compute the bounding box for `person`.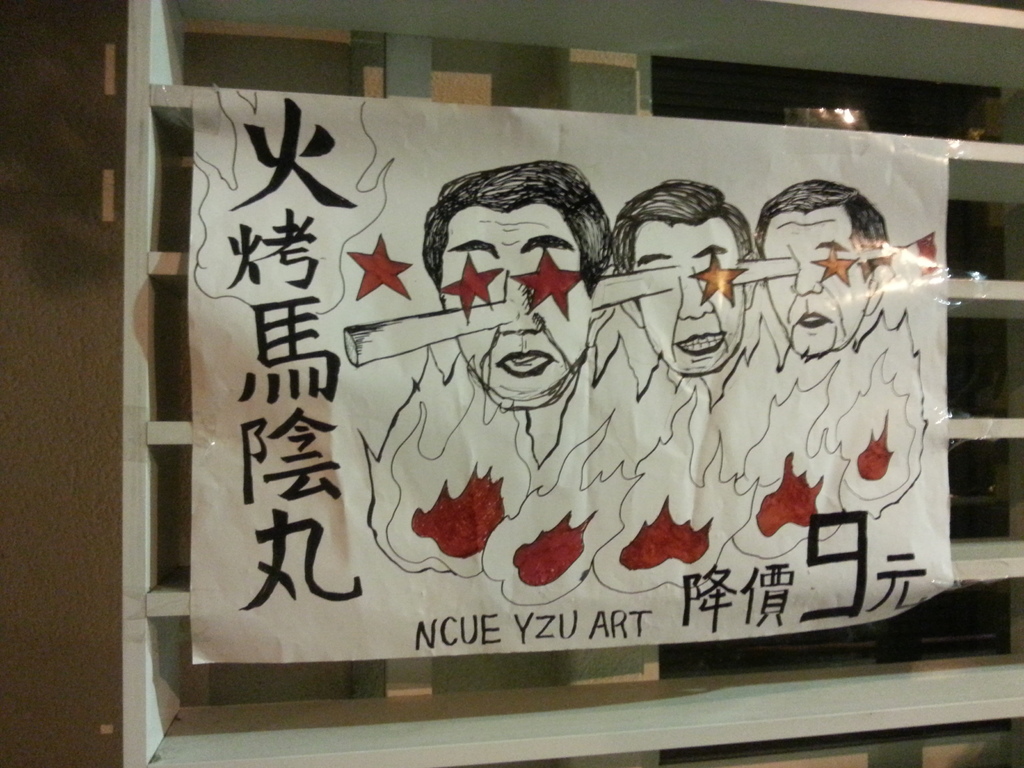
423:163:613:410.
